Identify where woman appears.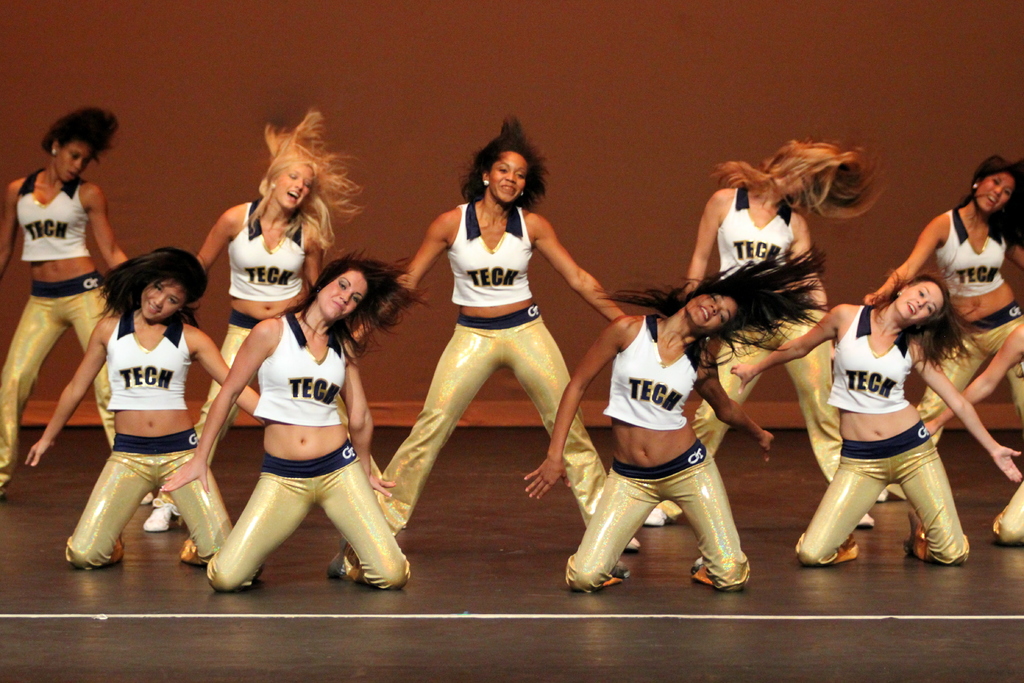
Appears at bbox=[507, 242, 831, 588].
